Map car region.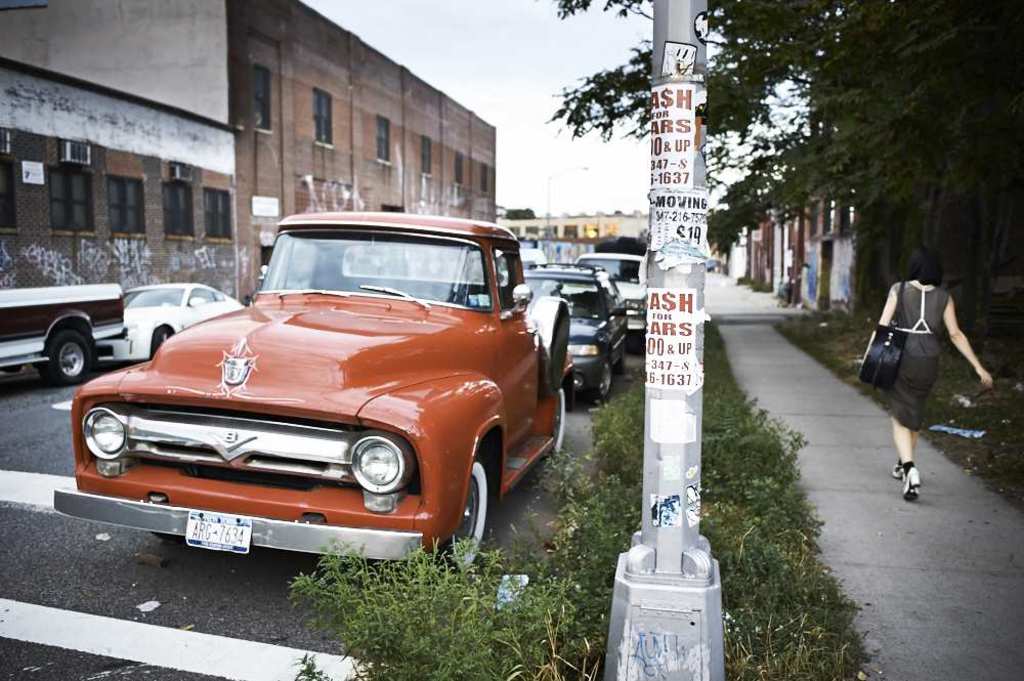
Mapped to x1=574, y1=247, x2=654, y2=331.
